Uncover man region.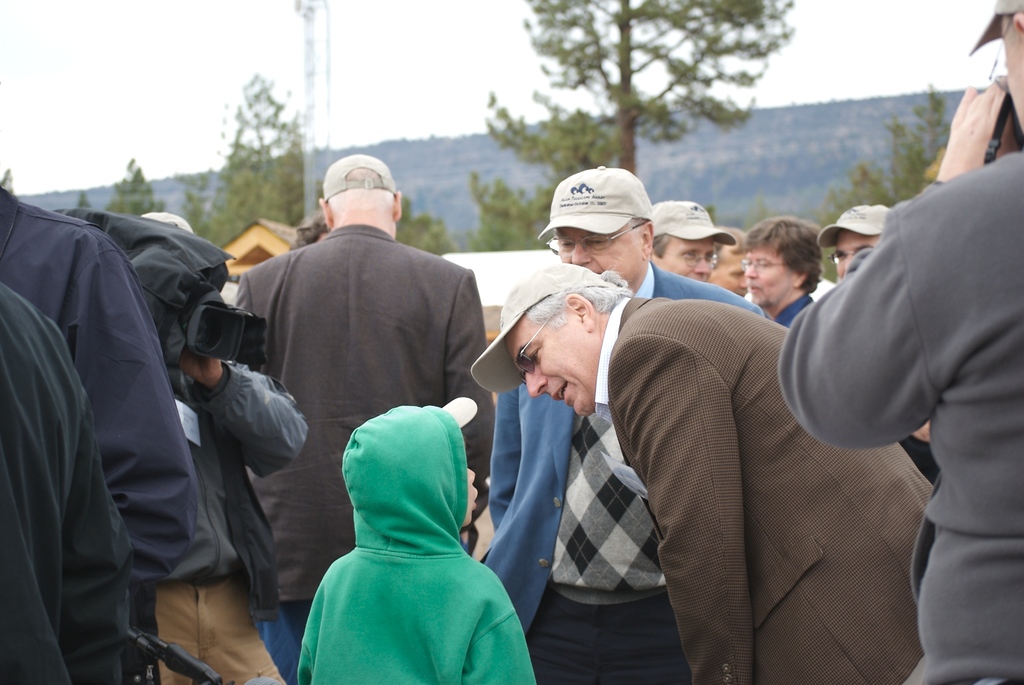
Uncovered: <bbox>0, 281, 129, 684</bbox>.
